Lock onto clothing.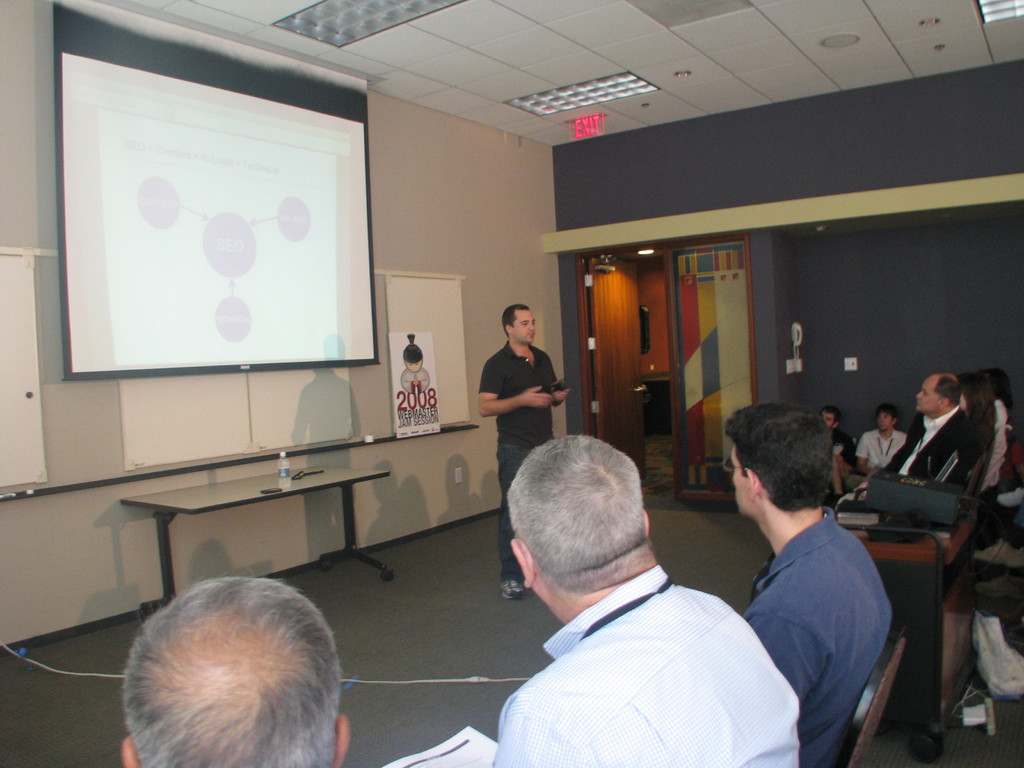
Locked: Rect(832, 429, 852, 466).
